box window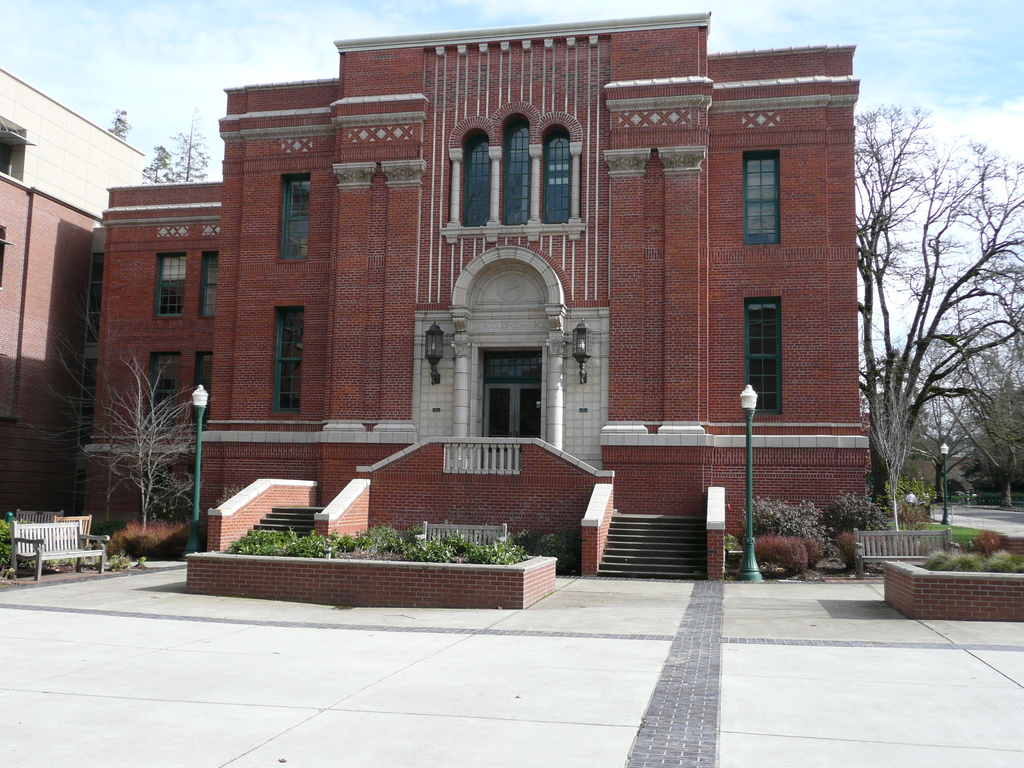
bbox=[193, 256, 220, 322]
